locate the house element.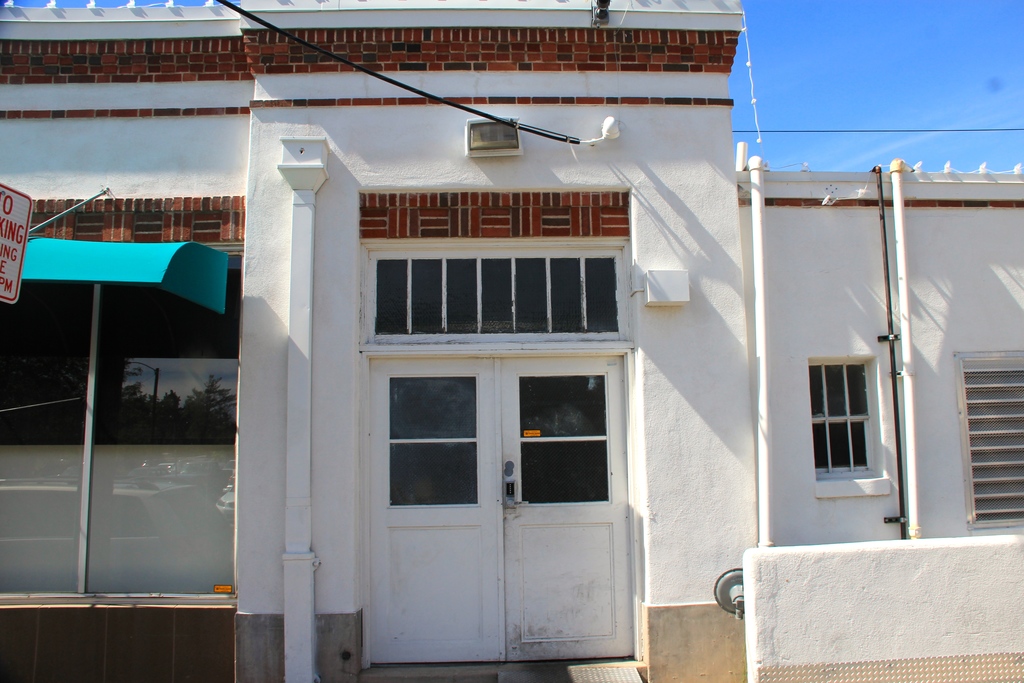
Element bbox: [x1=0, y1=0, x2=1023, y2=682].
